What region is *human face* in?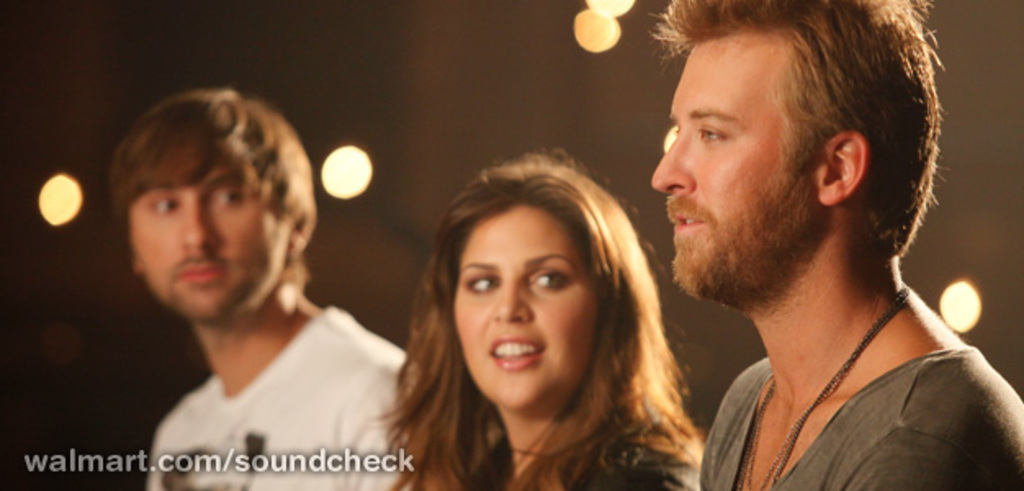
<bbox>139, 175, 285, 319</bbox>.
